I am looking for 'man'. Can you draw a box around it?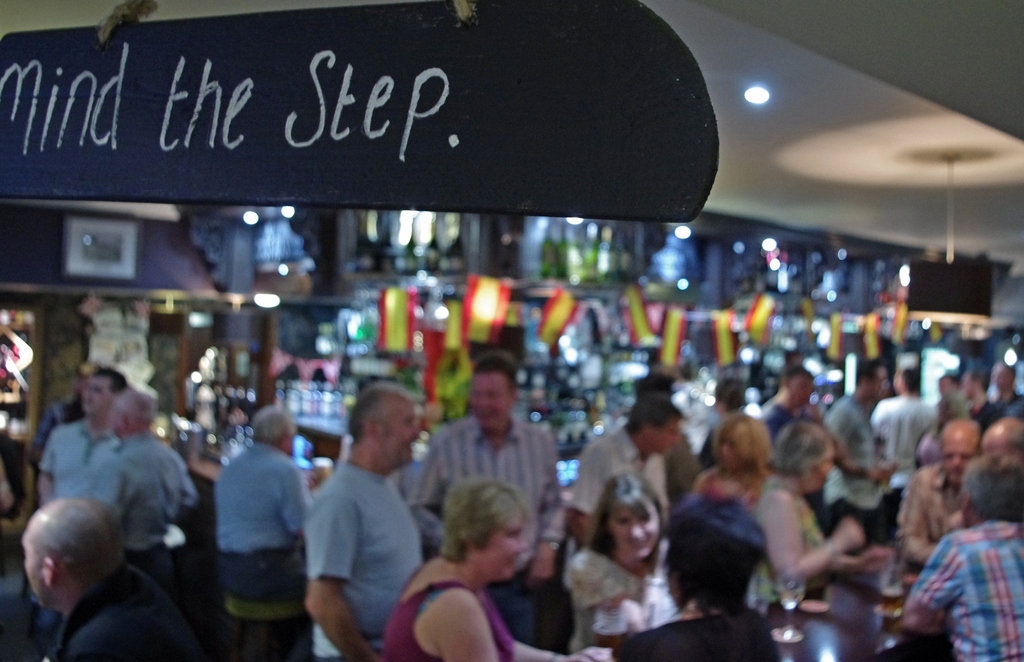
Sure, the bounding box is (left=557, top=398, right=687, bottom=546).
